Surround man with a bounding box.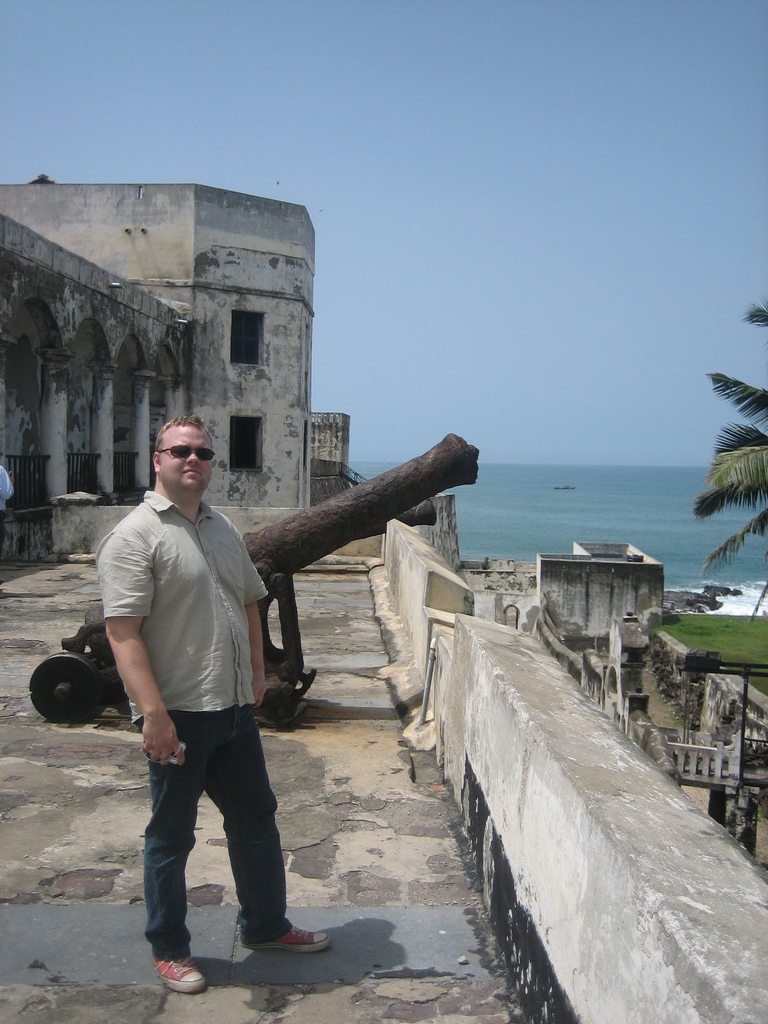
72 417 303 955.
